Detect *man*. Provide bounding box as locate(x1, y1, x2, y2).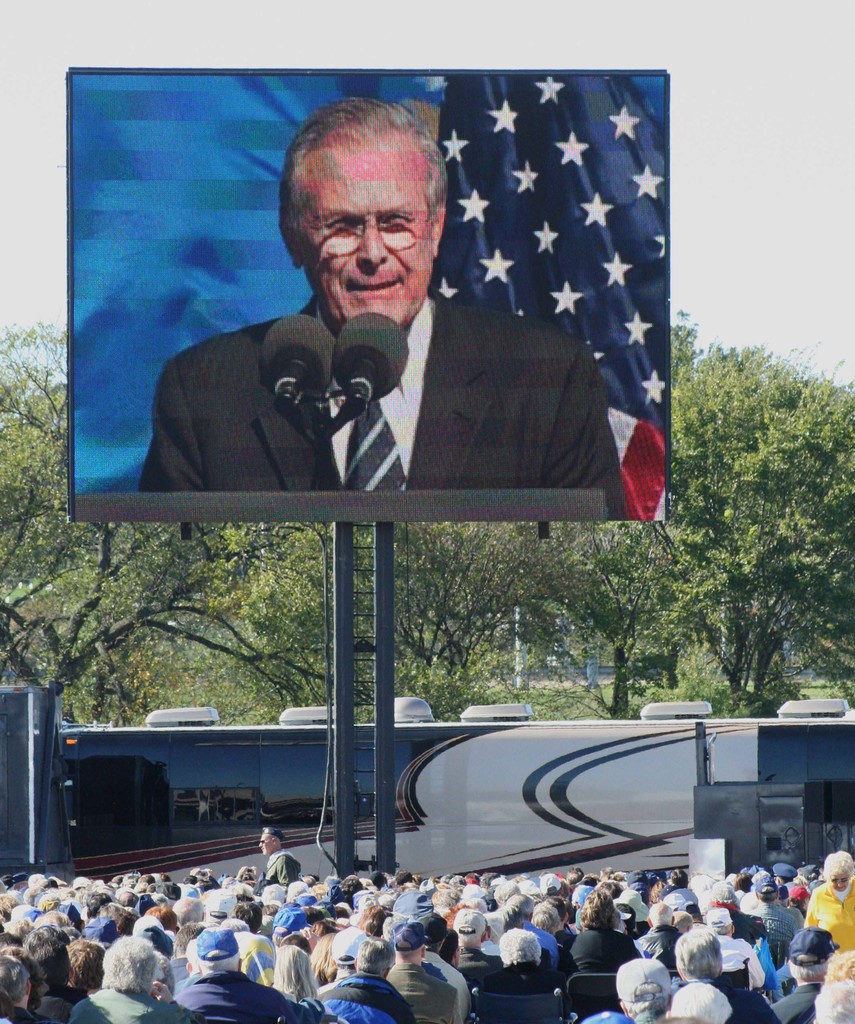
locate(163, 893, 206, 931).
